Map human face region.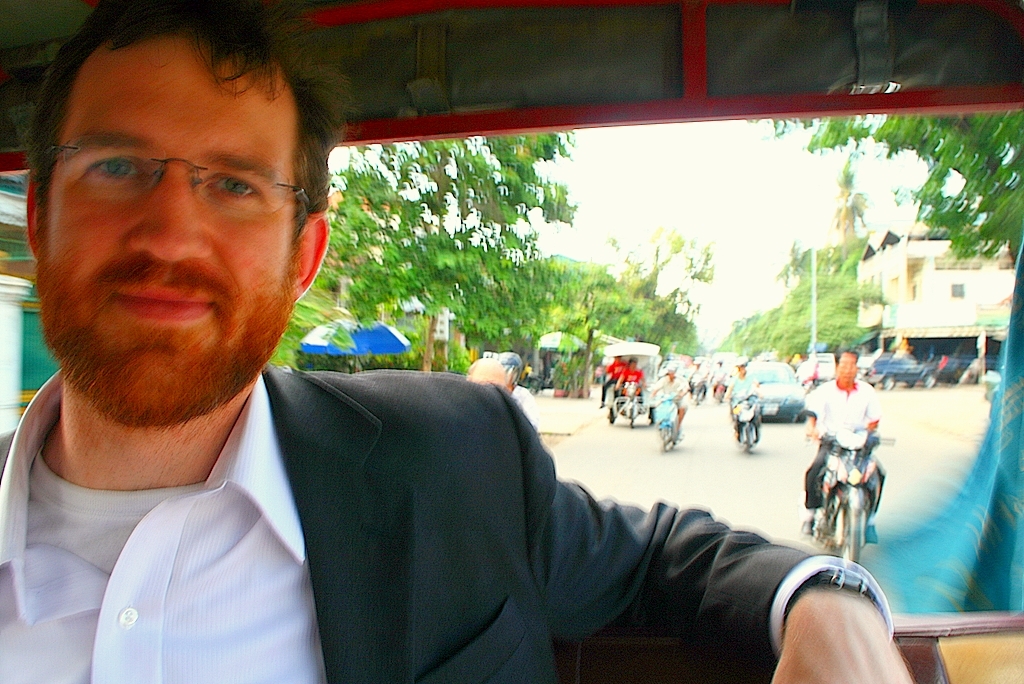
Mapped to 839:349:860:398.
